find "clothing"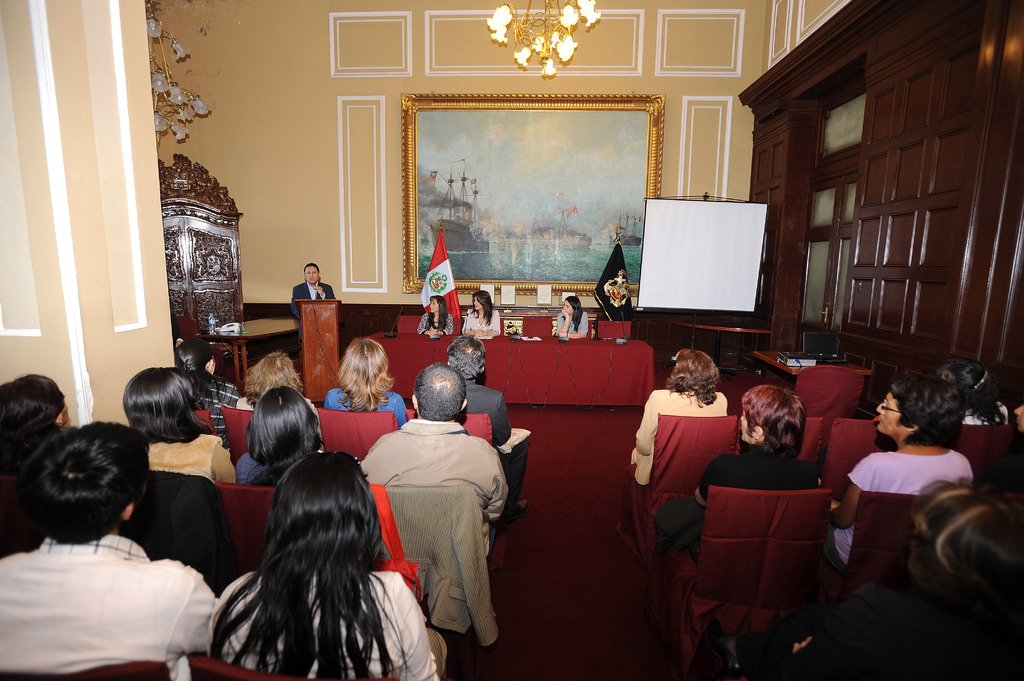
bbox=(414, 308, 455, 335)
